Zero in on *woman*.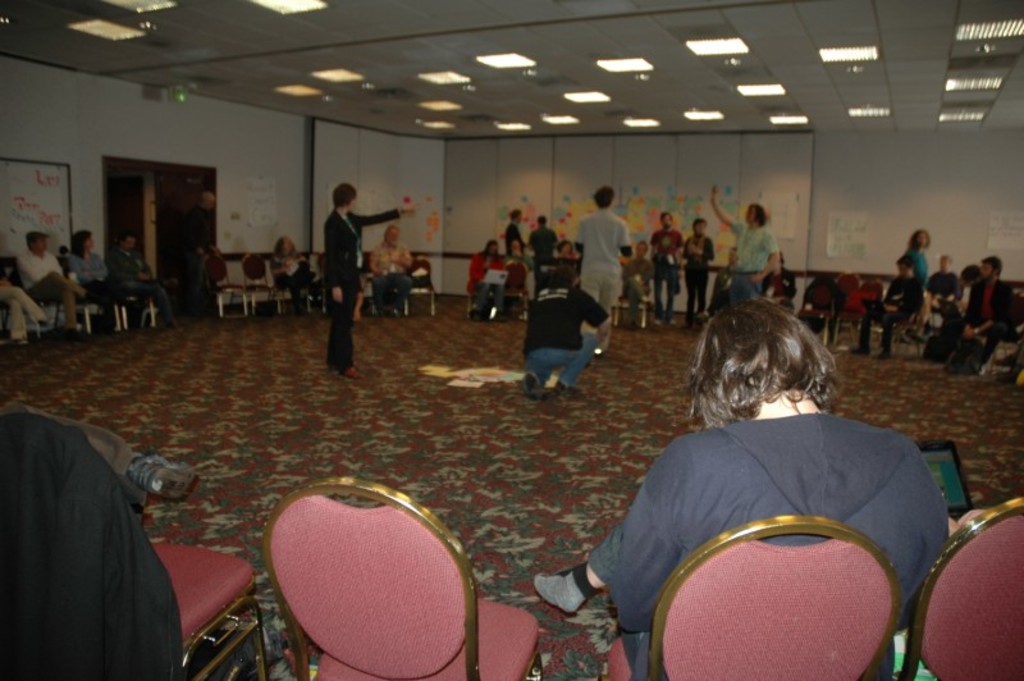
Zeroed in: bbox=(67, 230, 127, 330).
